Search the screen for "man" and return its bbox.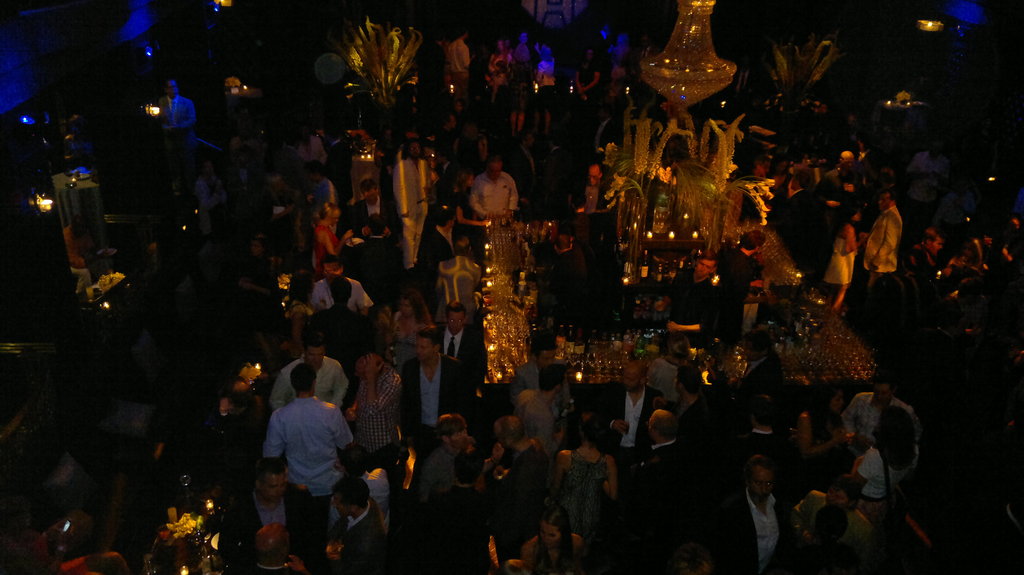
Found: (x1=305, y1=158, x2=340, y2=206).
